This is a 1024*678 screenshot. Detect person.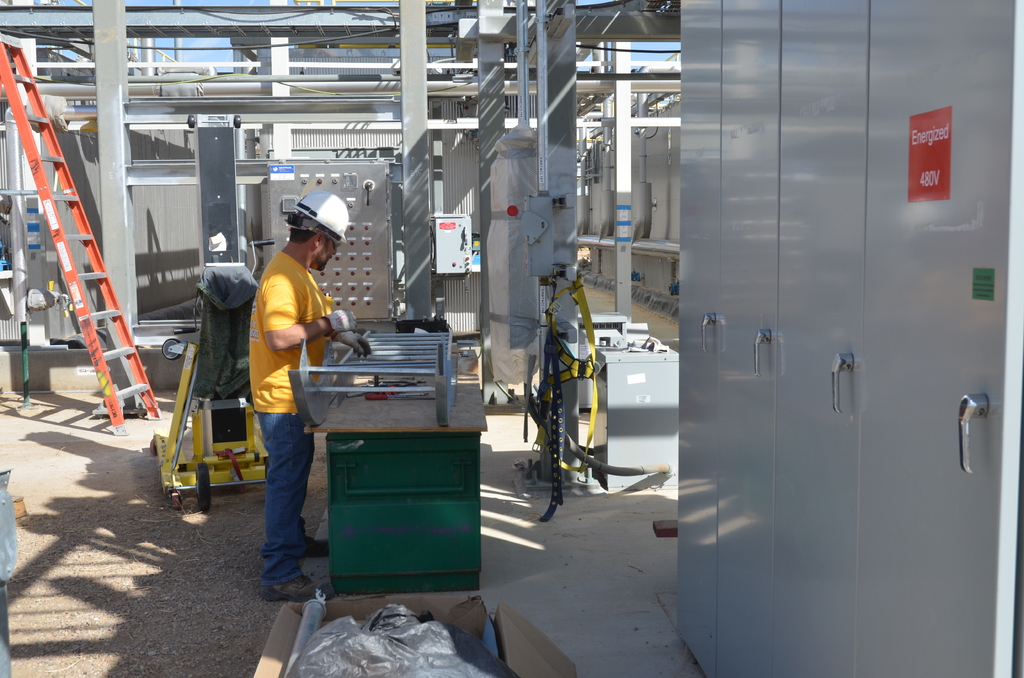
box(232, 201, 356, 598).
